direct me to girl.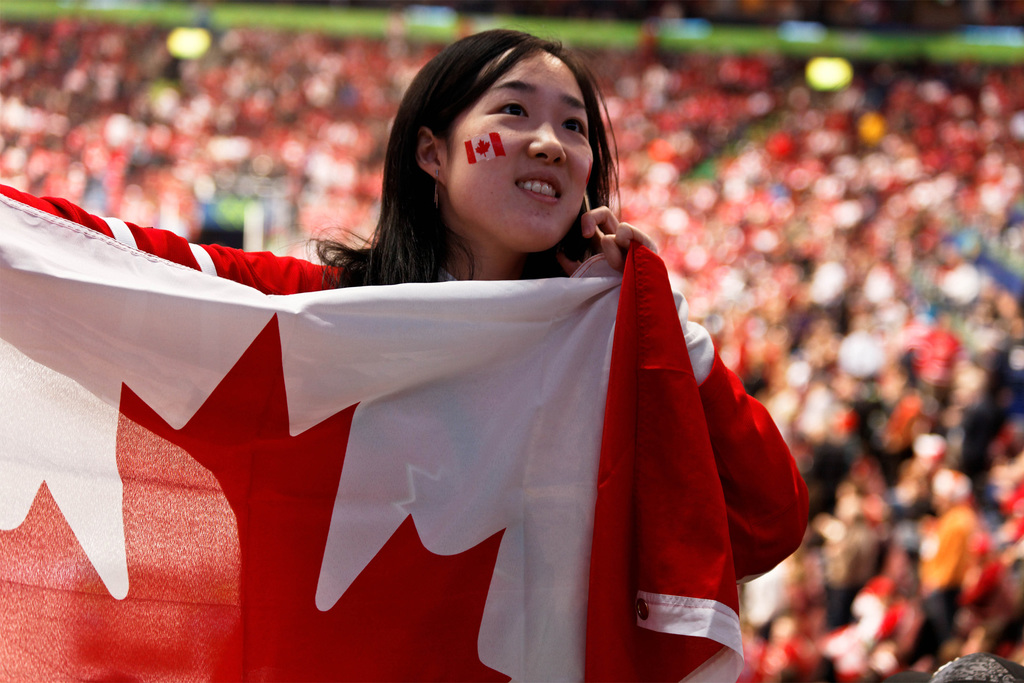
Direction: 0 26 811 586.
